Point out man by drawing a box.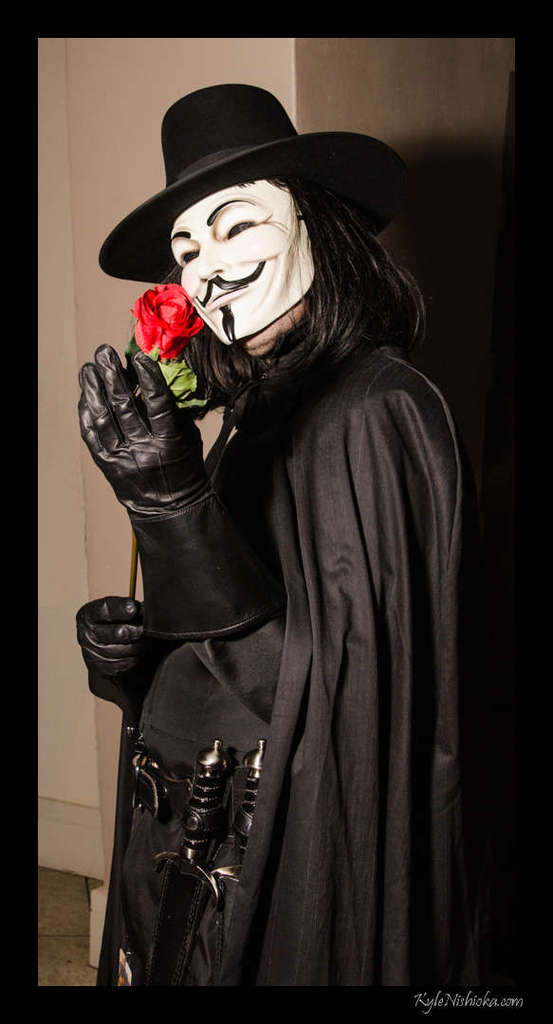
70, 82, 498, 994.
